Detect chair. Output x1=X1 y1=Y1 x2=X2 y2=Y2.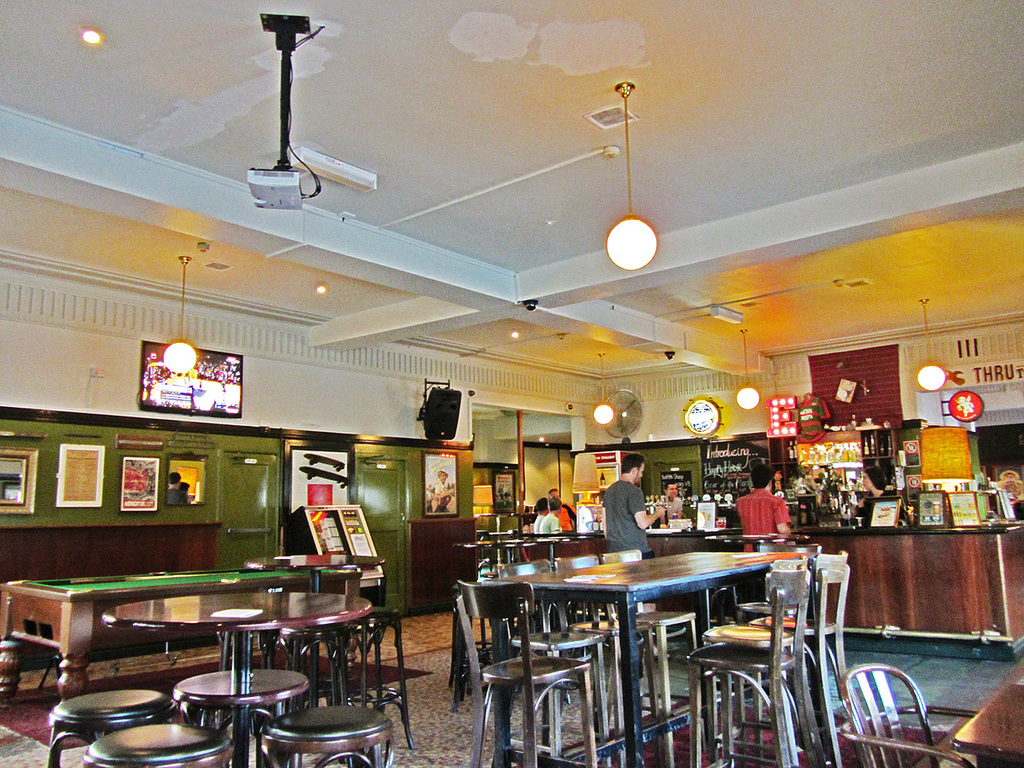
x1=502 y1=558 x2=600 y2=767.
